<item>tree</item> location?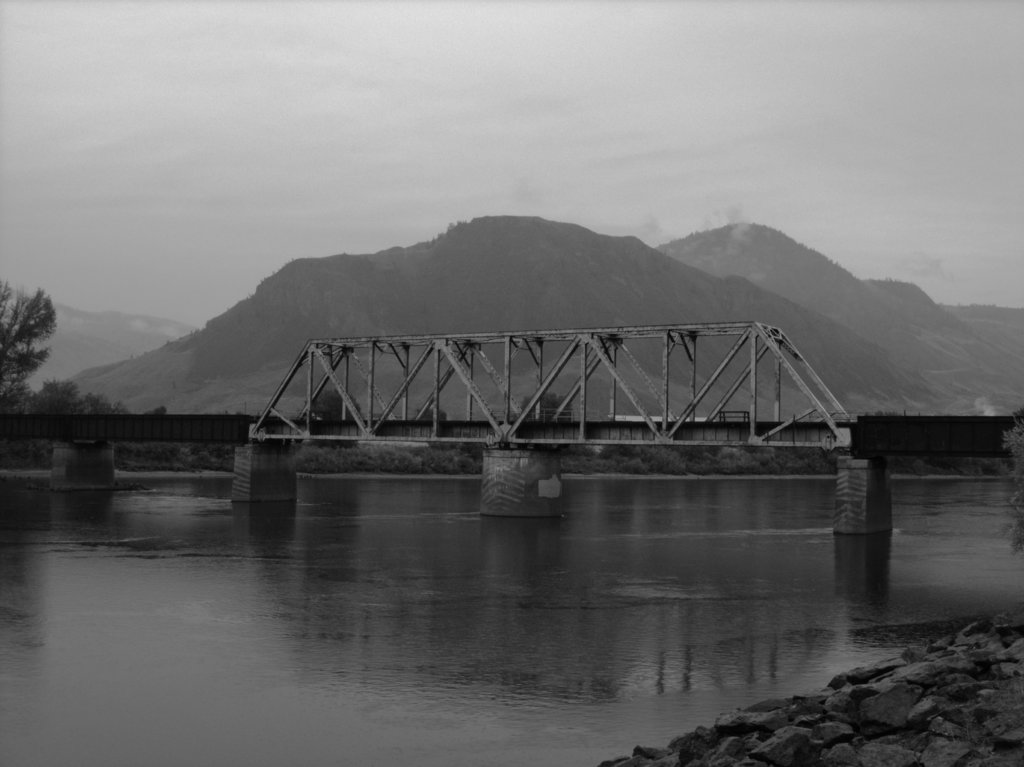
Rect(514, 389, 577, 423)
